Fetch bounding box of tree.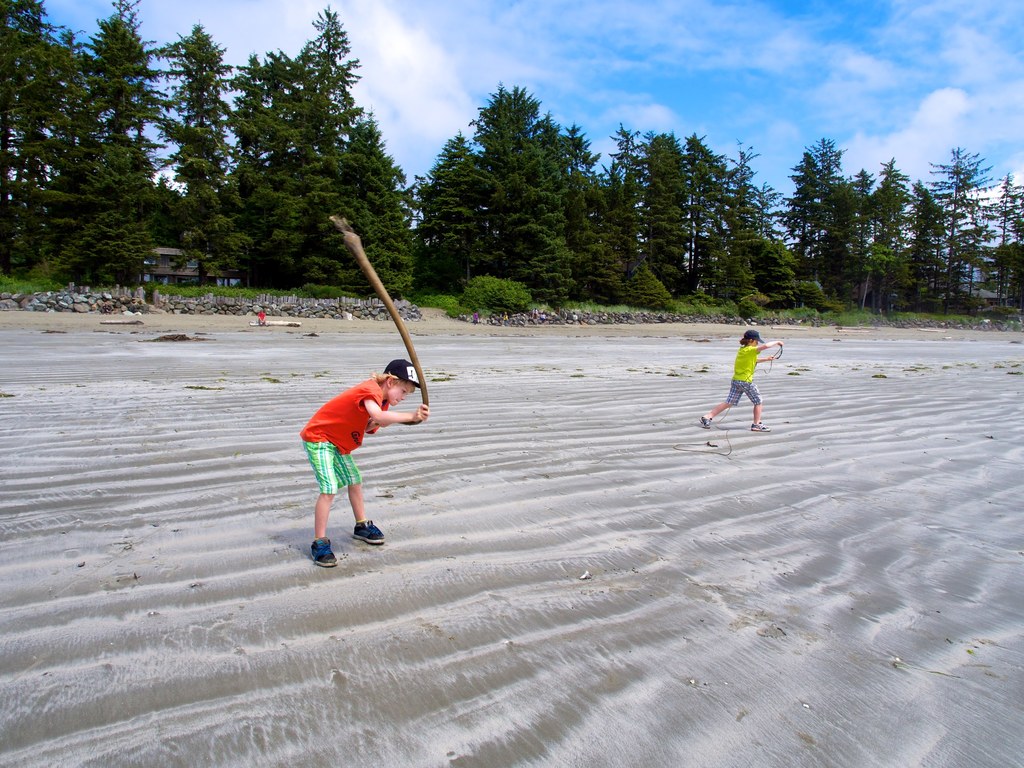
Bbox: bbox=[924, 141, 1003, 314].
